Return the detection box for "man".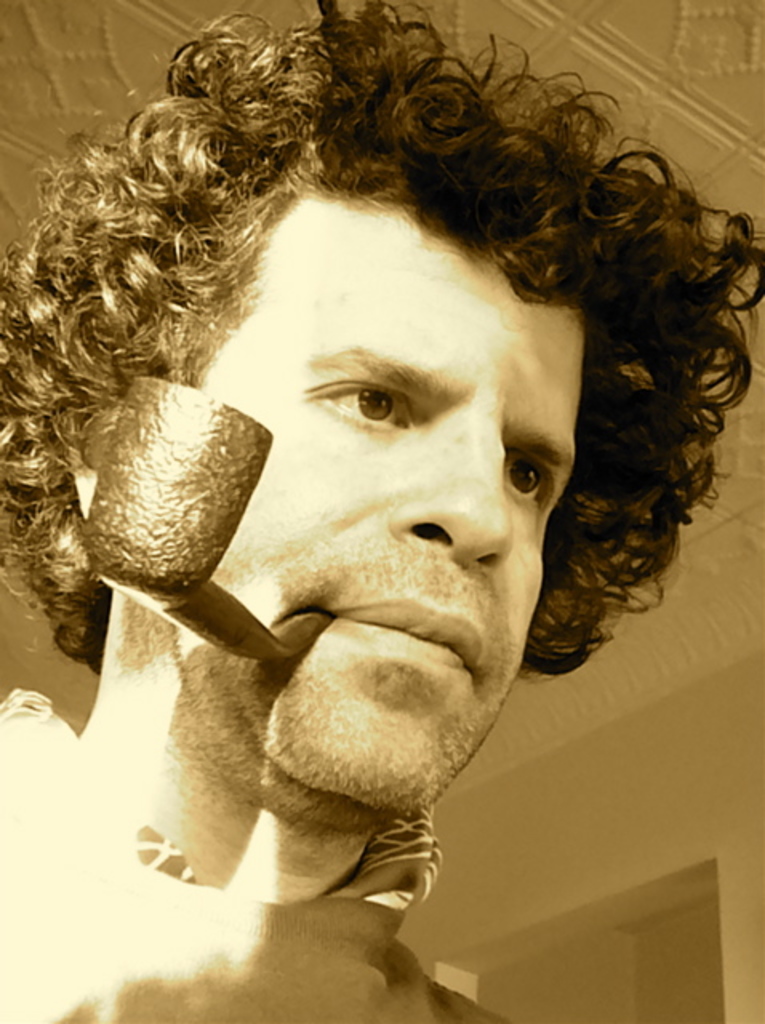
<bbox>0, 0, 763, 1022</bbox>.
